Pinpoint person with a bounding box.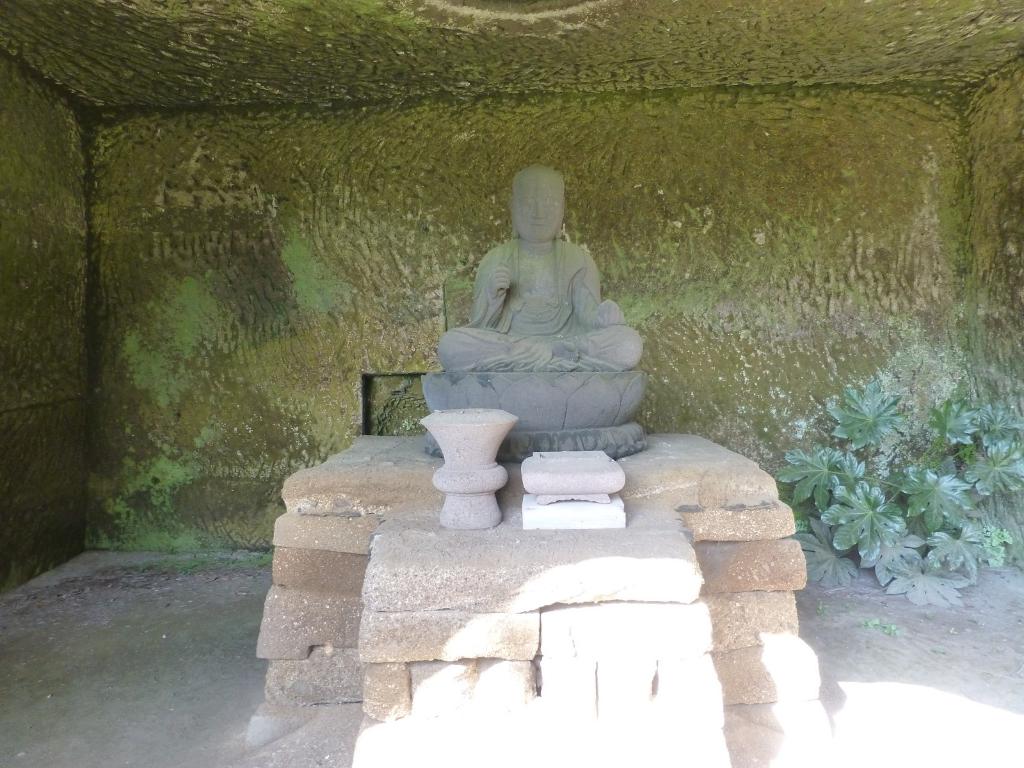
(x1=438, y1=163, x2=644, y2=371).
